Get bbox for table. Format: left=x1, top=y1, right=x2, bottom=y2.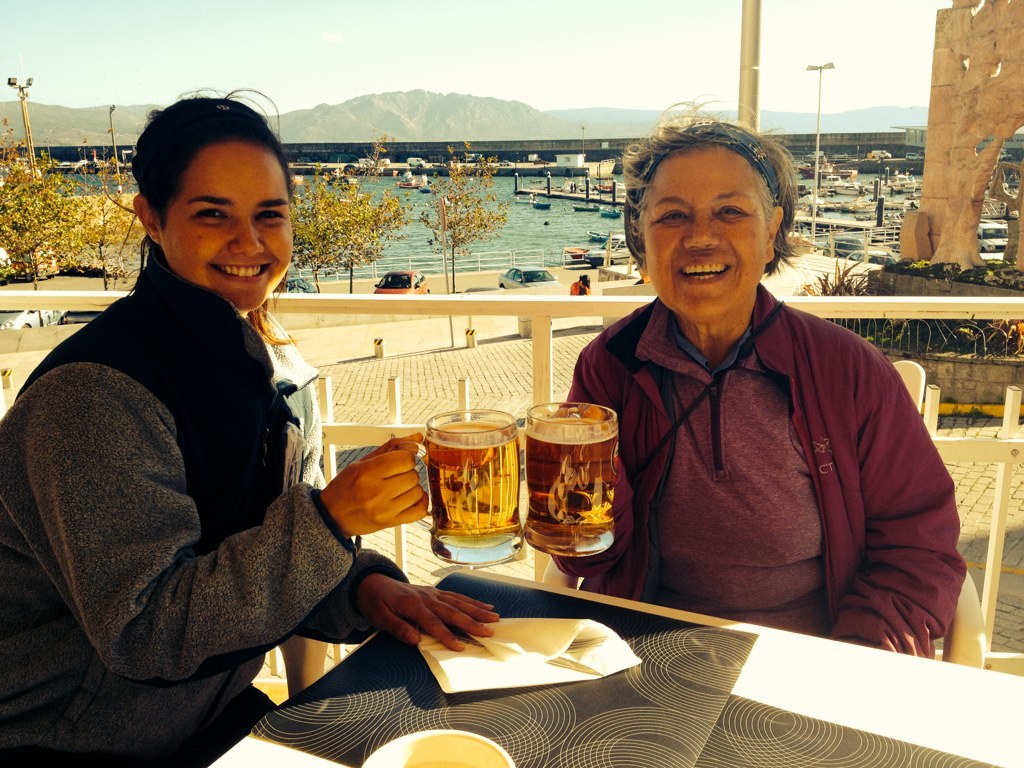
left=0, top=348, right=58, bottom=410.
